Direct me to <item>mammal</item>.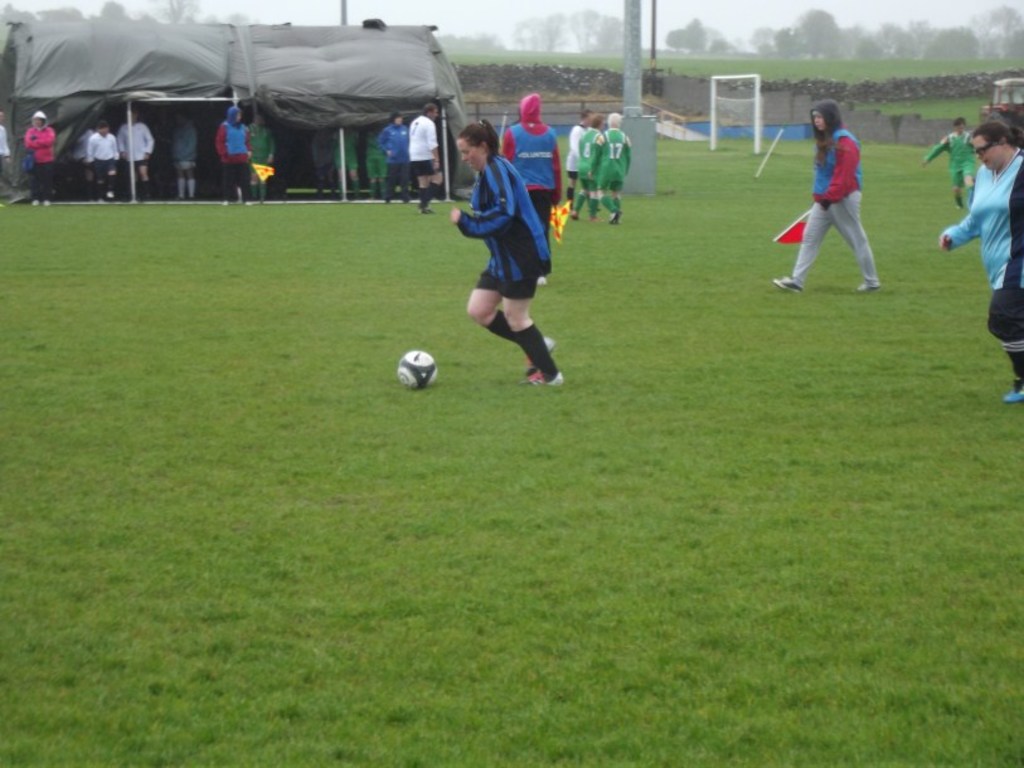
Direction: l=0, t=108, r=10, b=156.
